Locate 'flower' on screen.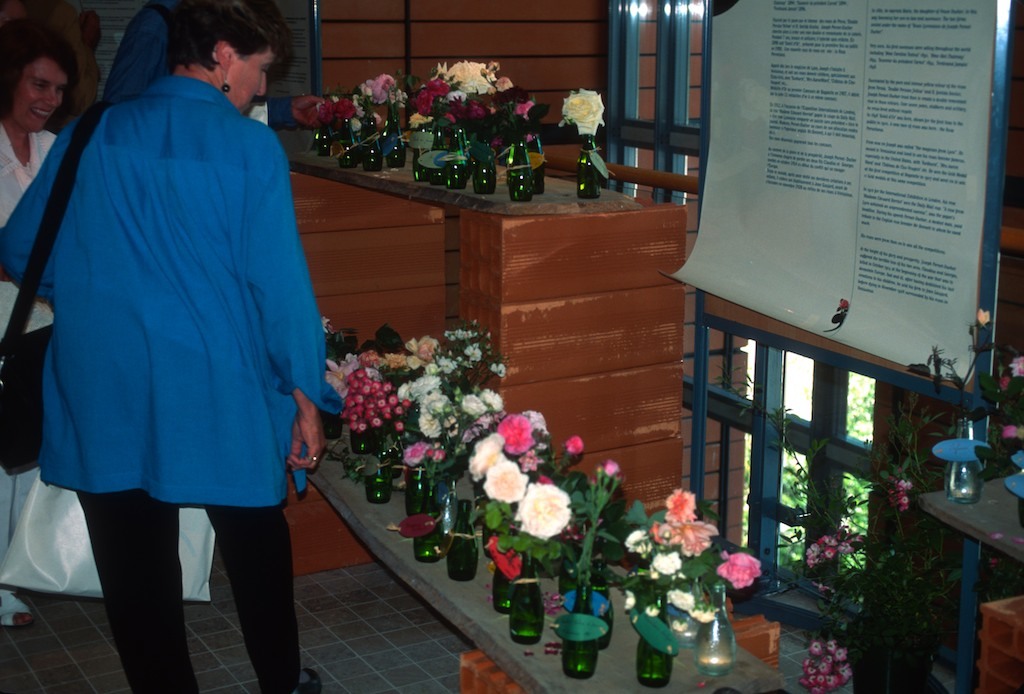
On screen at 1001,350,1023,389.
